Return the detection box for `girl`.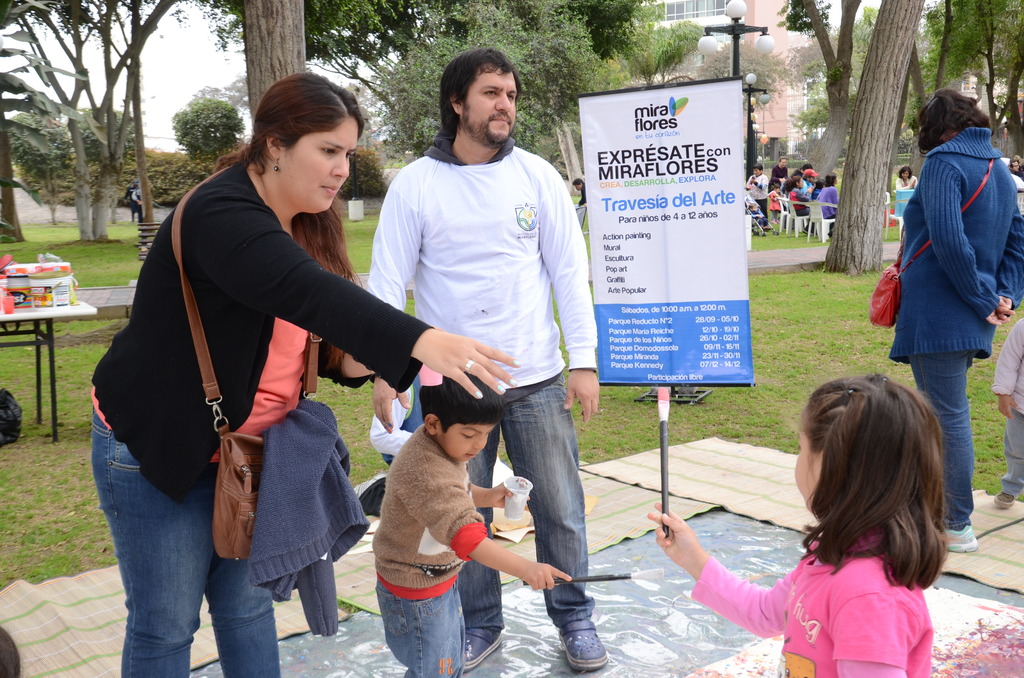
select_region(644, 369, 953, 677).
